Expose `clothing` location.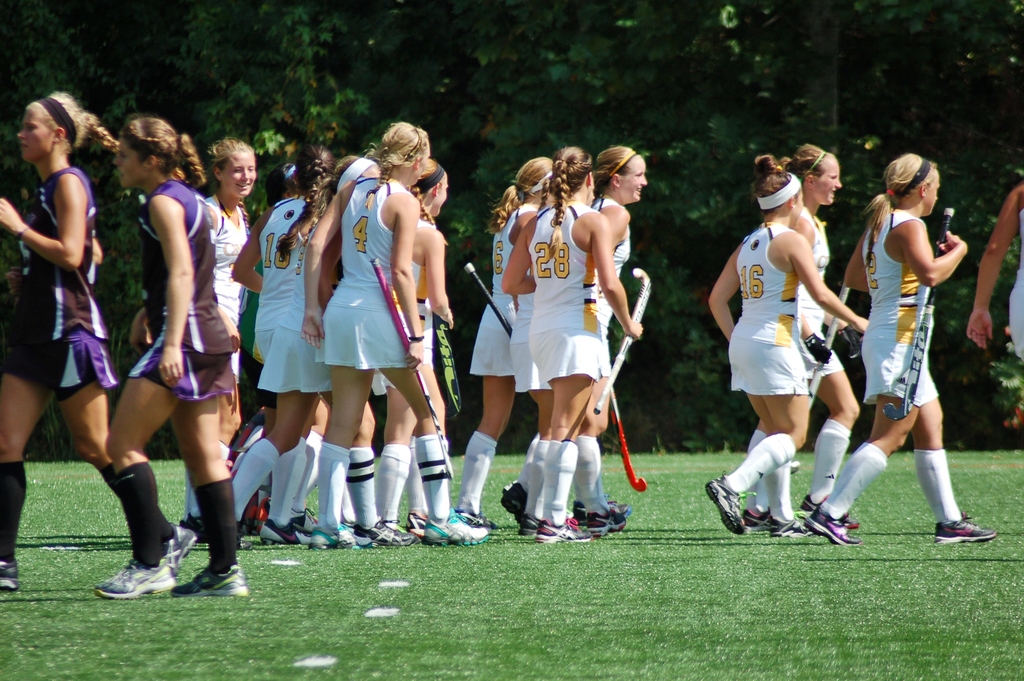
Exposed at [left=1007, top=204, right=1023, bottom=356].
